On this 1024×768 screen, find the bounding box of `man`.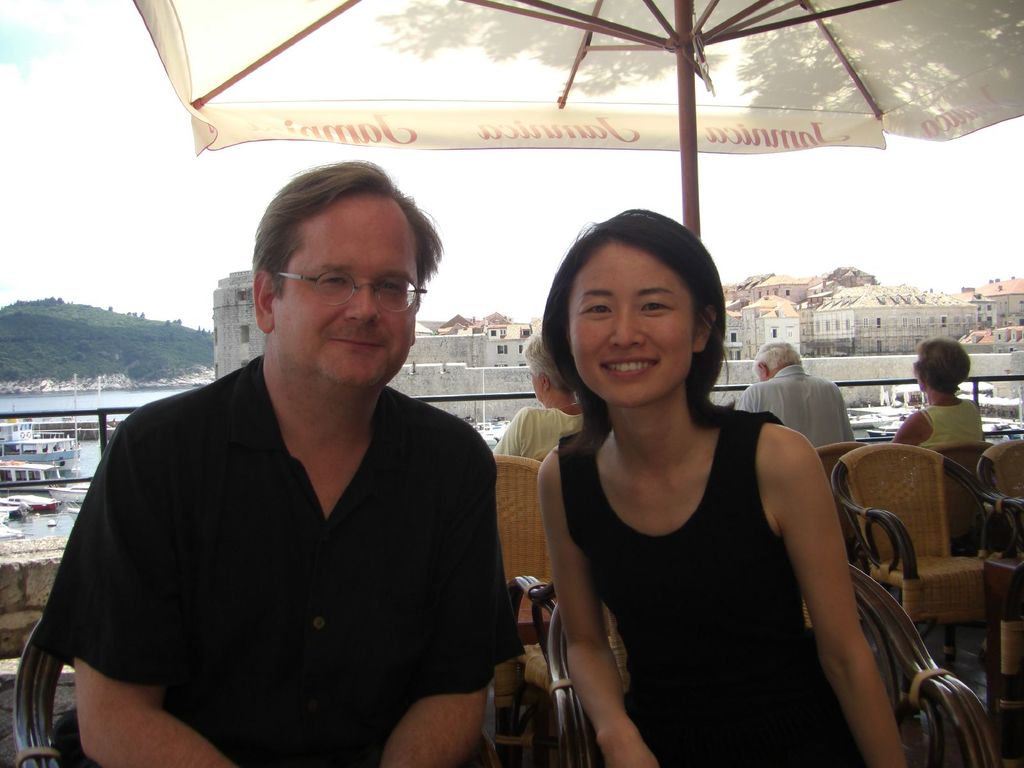
Bounding box: (x1=732, y1=344, x2=854, y2=447).
